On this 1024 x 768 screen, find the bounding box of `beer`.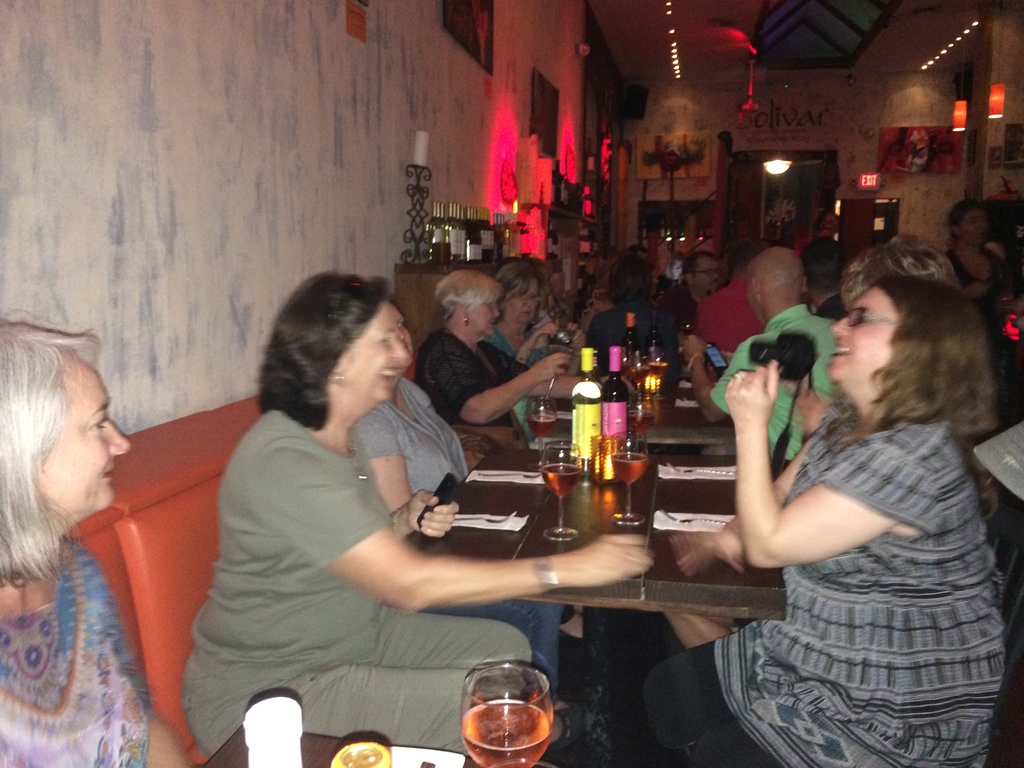
Bounding box: (x1=634, y1=371, x2=655, y2=399).
